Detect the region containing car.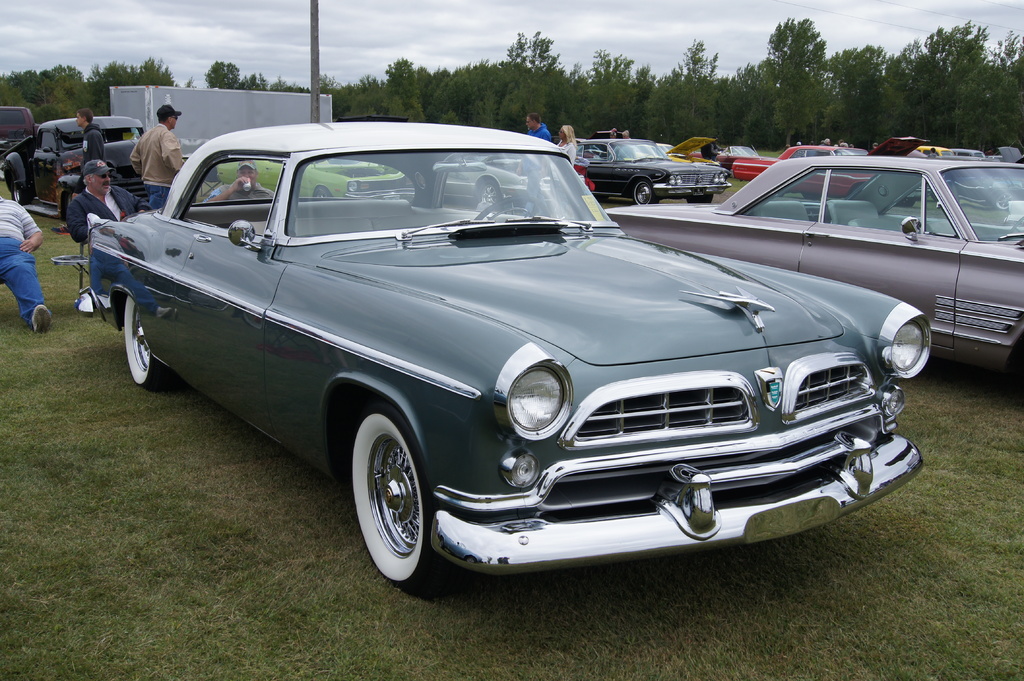
571,129,728,209.
